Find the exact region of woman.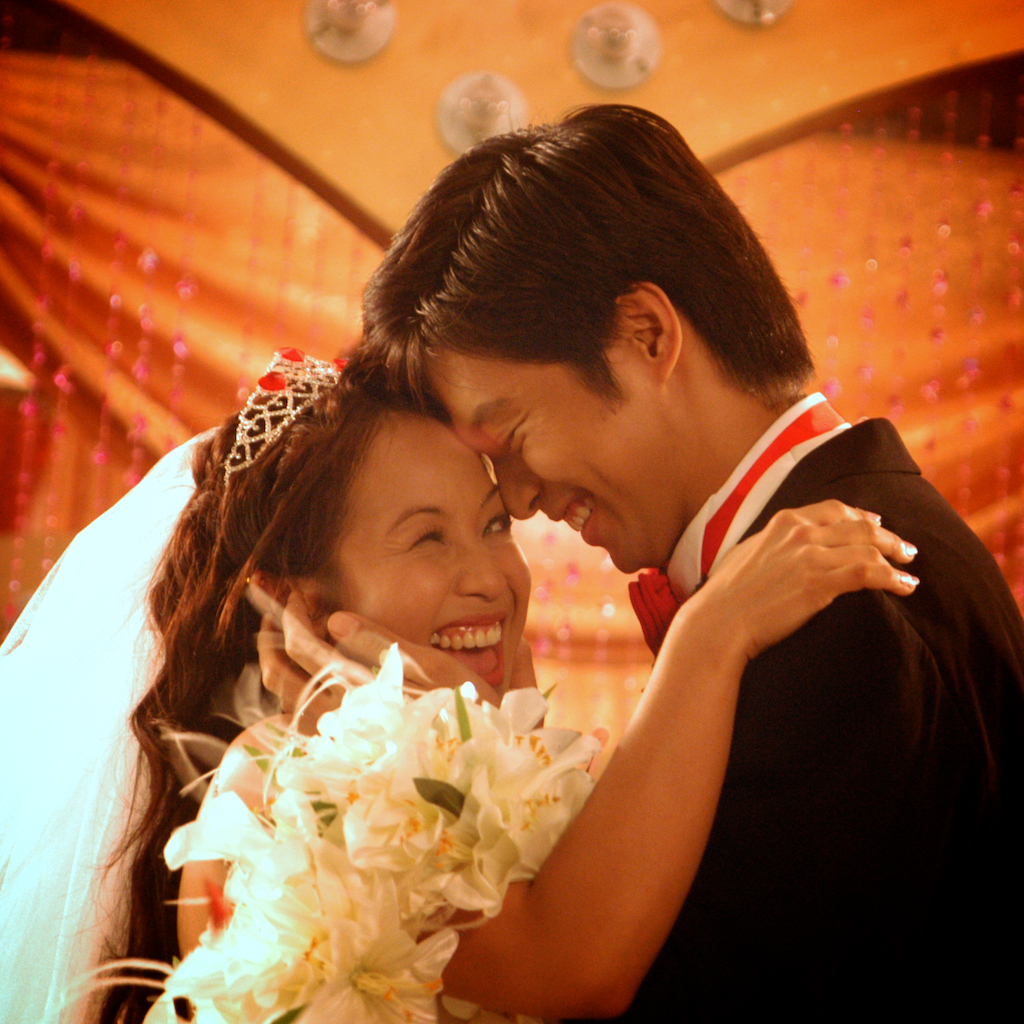
Exact region: locate(0, 347, 927, 1023).
